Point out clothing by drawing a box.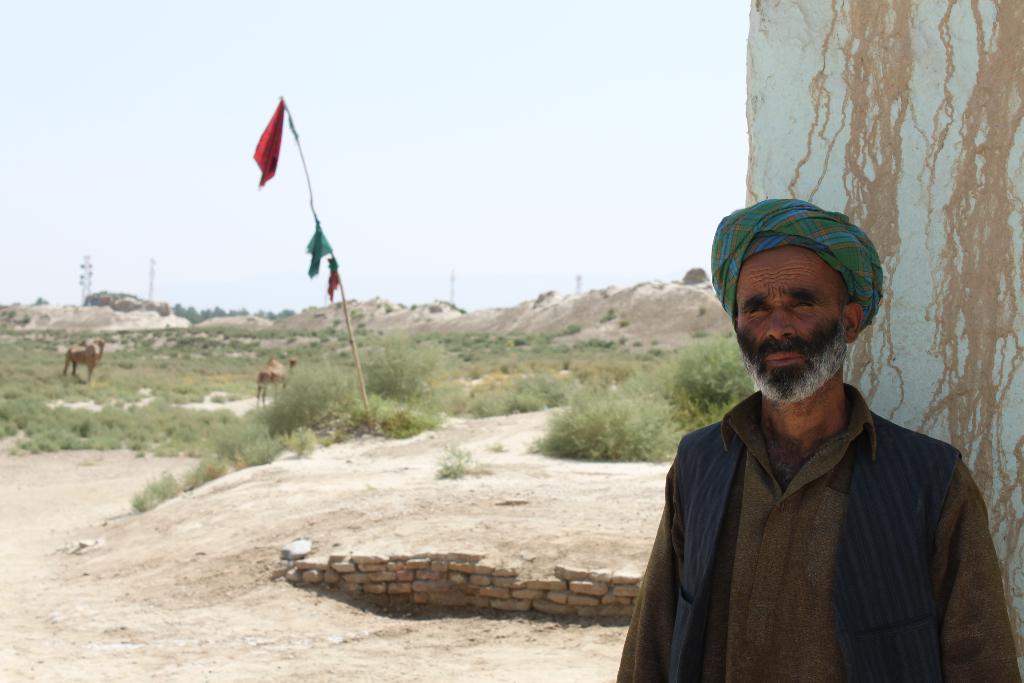
630,329,987,680.
